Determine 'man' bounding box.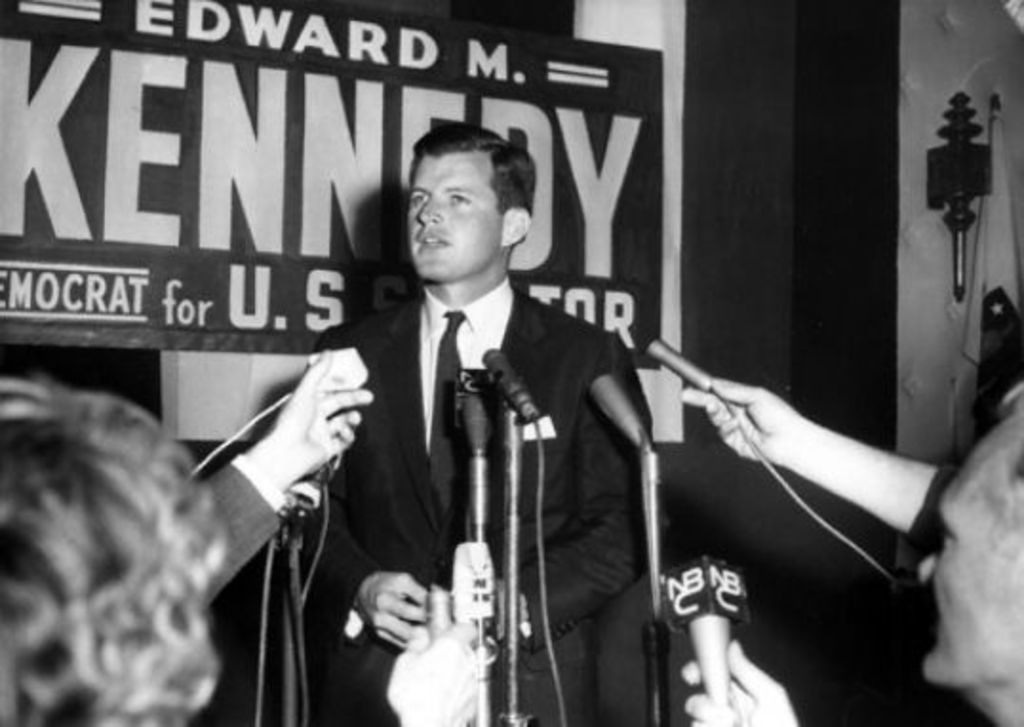
Determined: [left=0, top=352, right=373, bottom=725].
